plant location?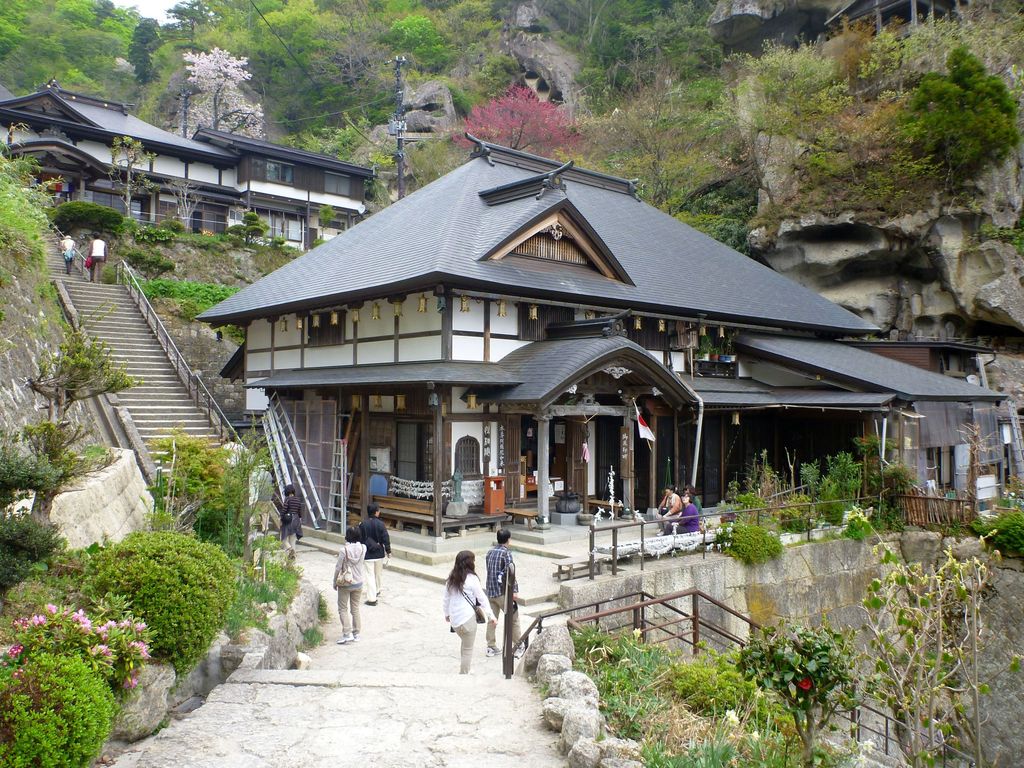
box=[909, 37, 1016, 195]
